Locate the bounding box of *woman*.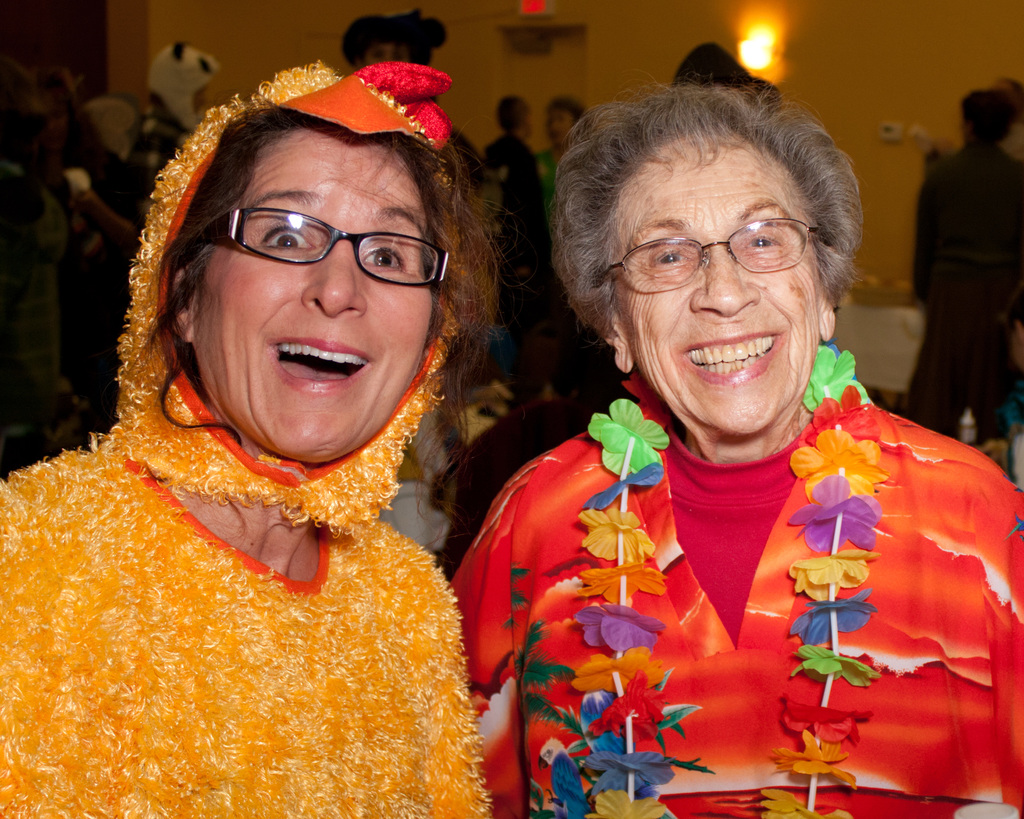
Bounding box: region(0, 59, 518, 818).
